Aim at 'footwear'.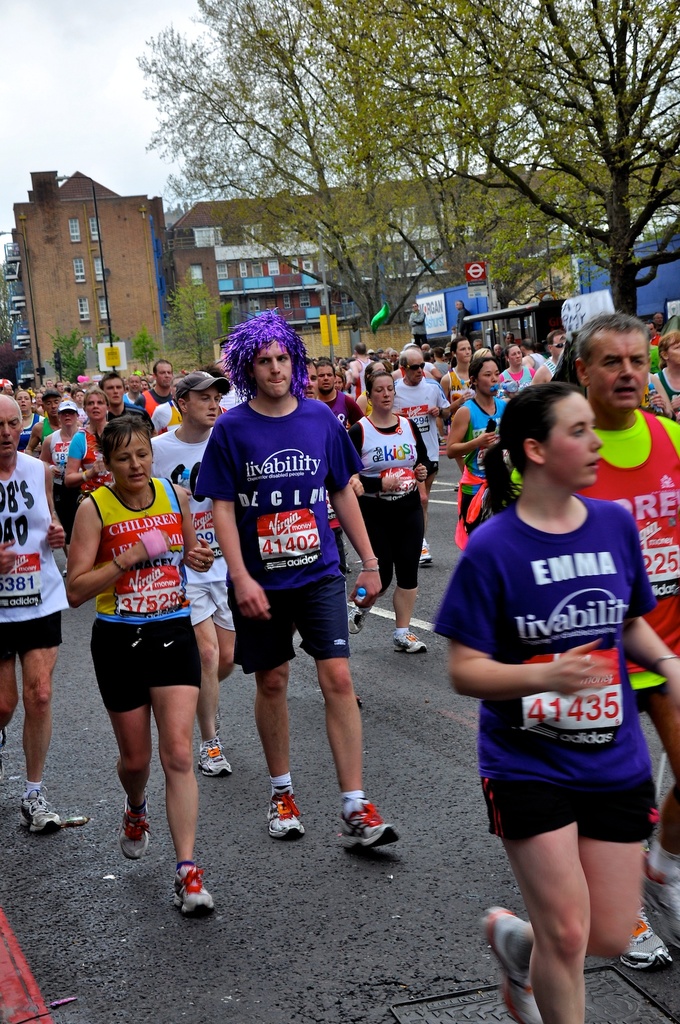
Aimed at 399,626,424,654.
